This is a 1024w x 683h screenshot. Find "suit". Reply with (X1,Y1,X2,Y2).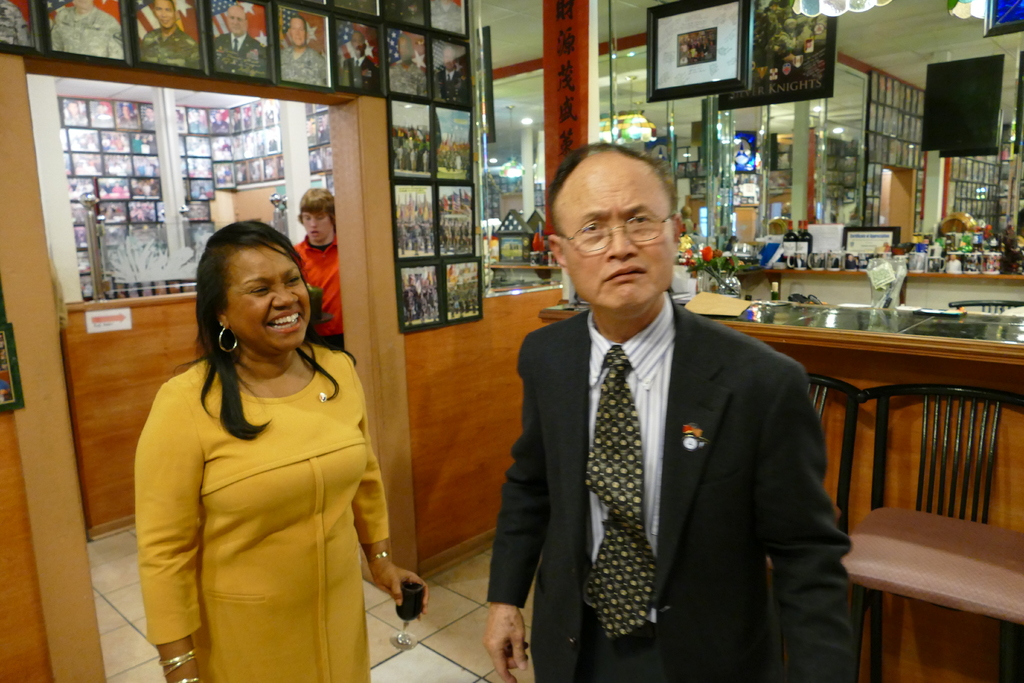
(522,249,897,643).
